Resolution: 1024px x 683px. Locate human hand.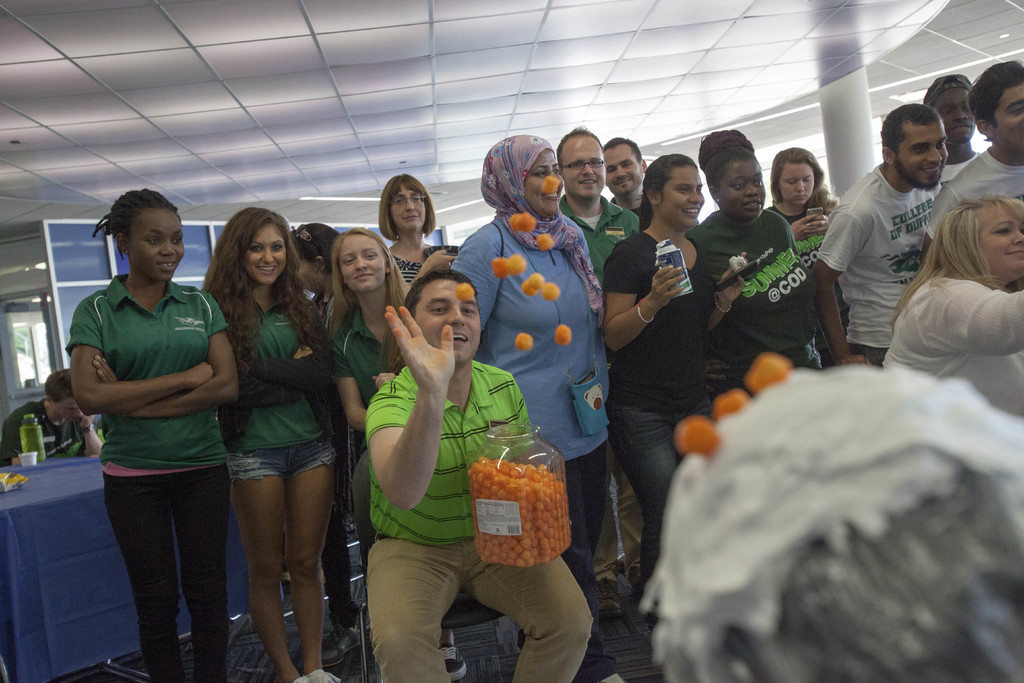
811,336,820,353.
